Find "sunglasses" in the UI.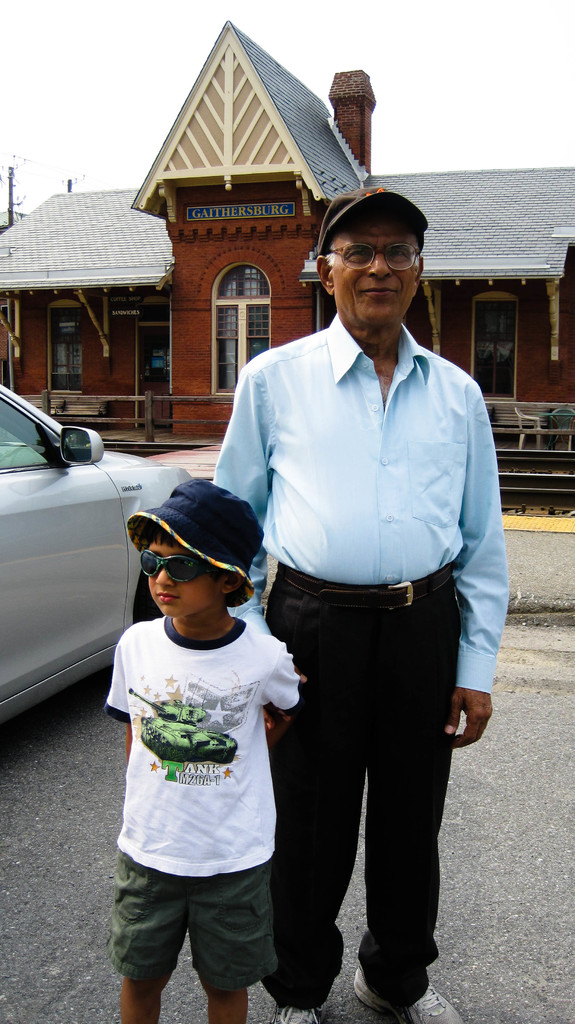
UI element at bbox=(134, 550, 210, 583).
